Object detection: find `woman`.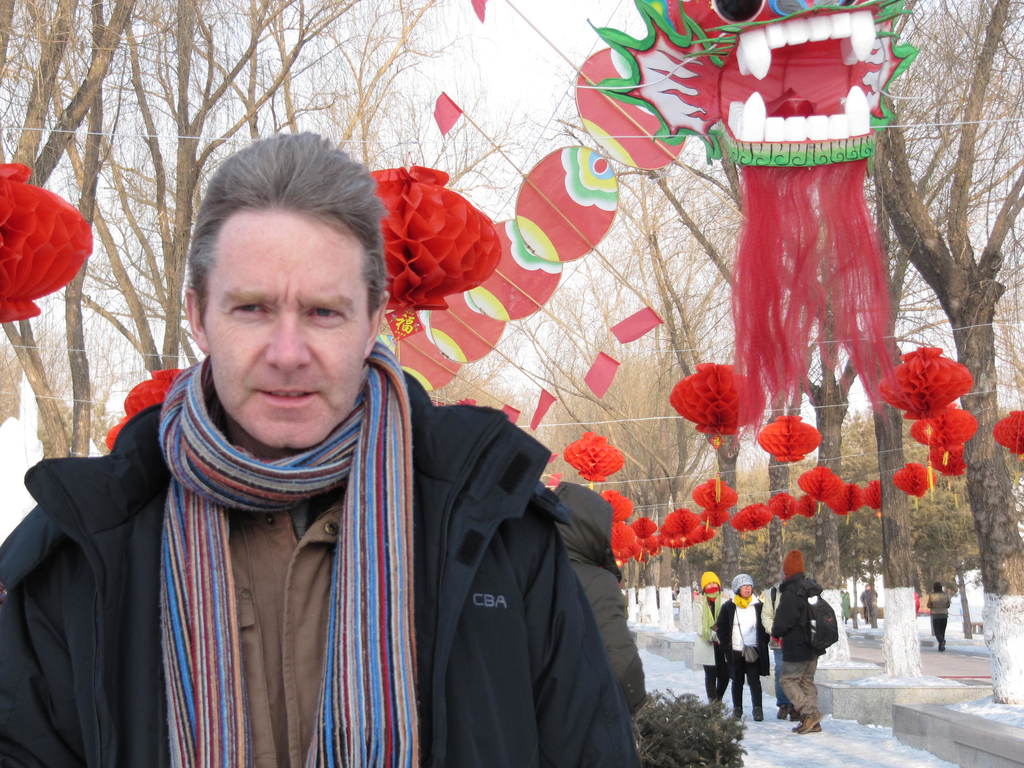
(x1=710, y1=575, x2=779, y2=713).
